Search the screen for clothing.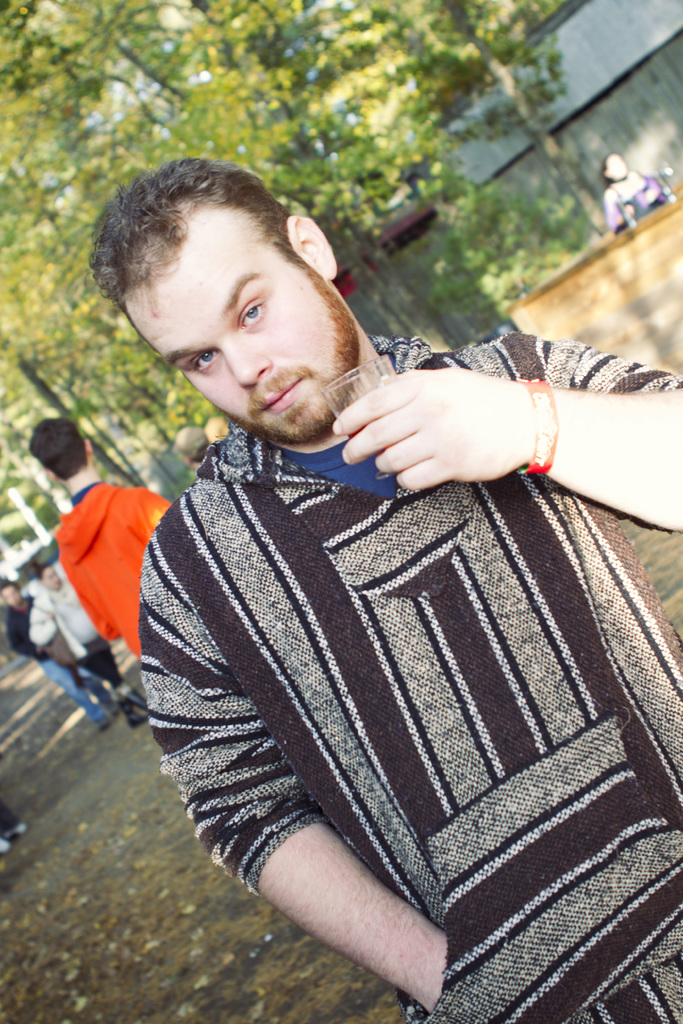
Found at [611, 169, 666, 228].
